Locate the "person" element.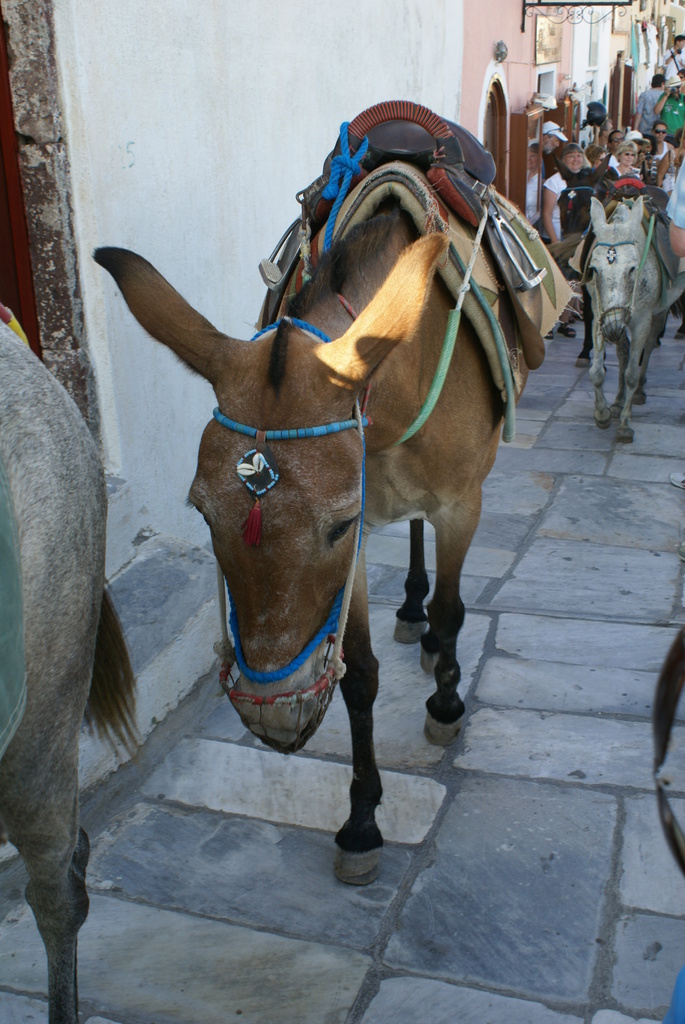
Element bbox: left=538, top=138, right=593, bottom=338.
